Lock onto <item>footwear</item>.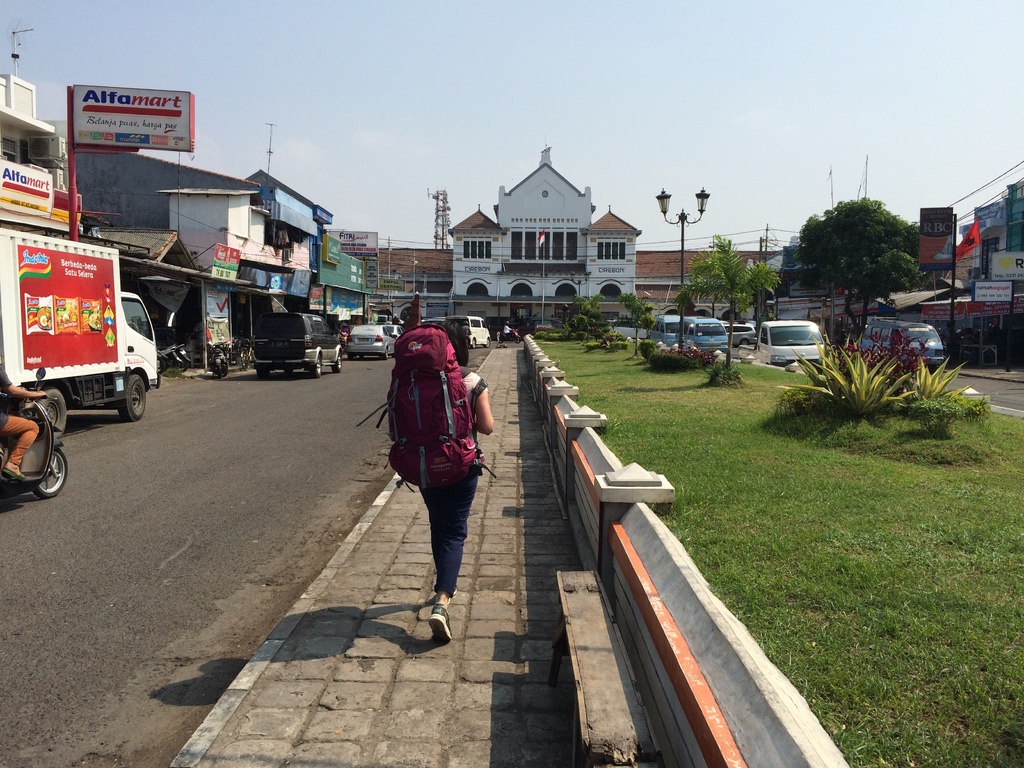
Locked: (x1=431, y1=607, x2=453, y2=641).
